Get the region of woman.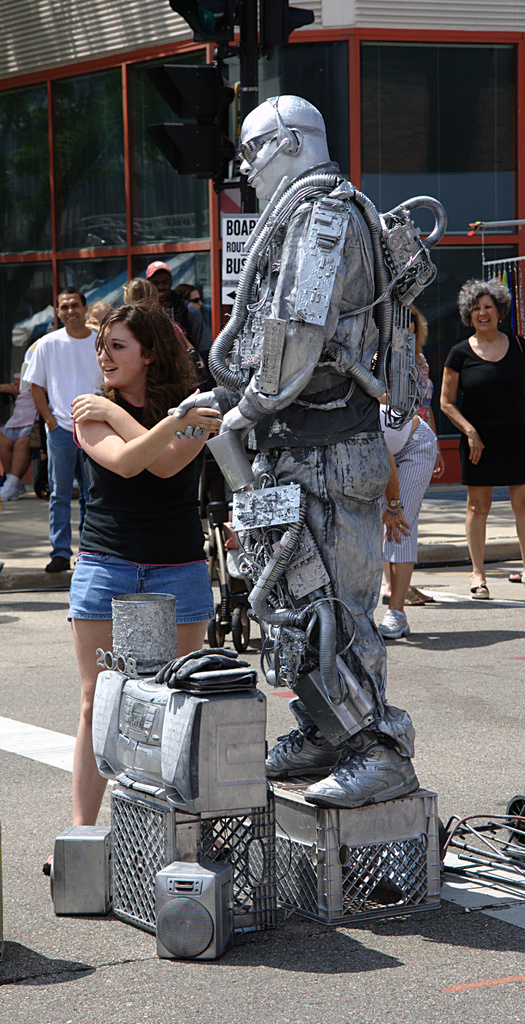
432:257:517:577.
